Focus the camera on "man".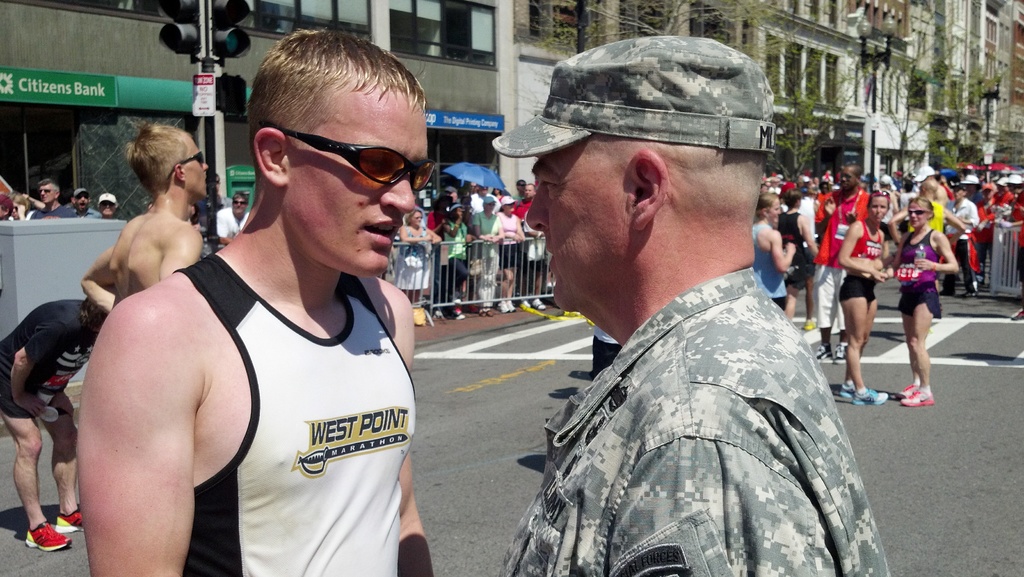
Focus region: crop(935, 188, 979, 297).
